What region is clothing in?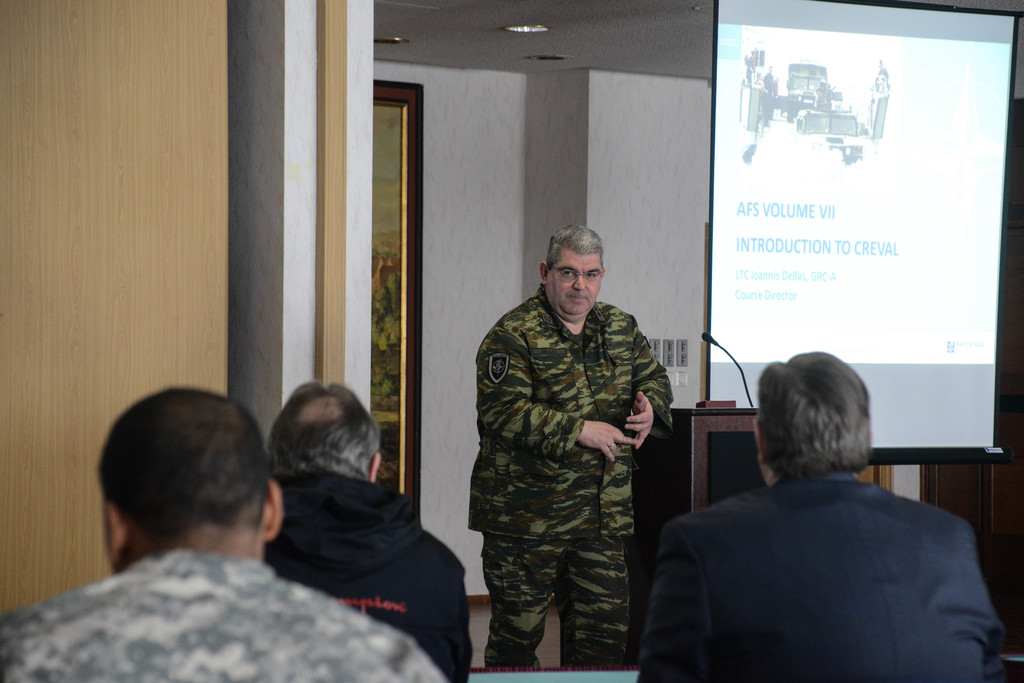
<box>634,465,1016,682</box>.
